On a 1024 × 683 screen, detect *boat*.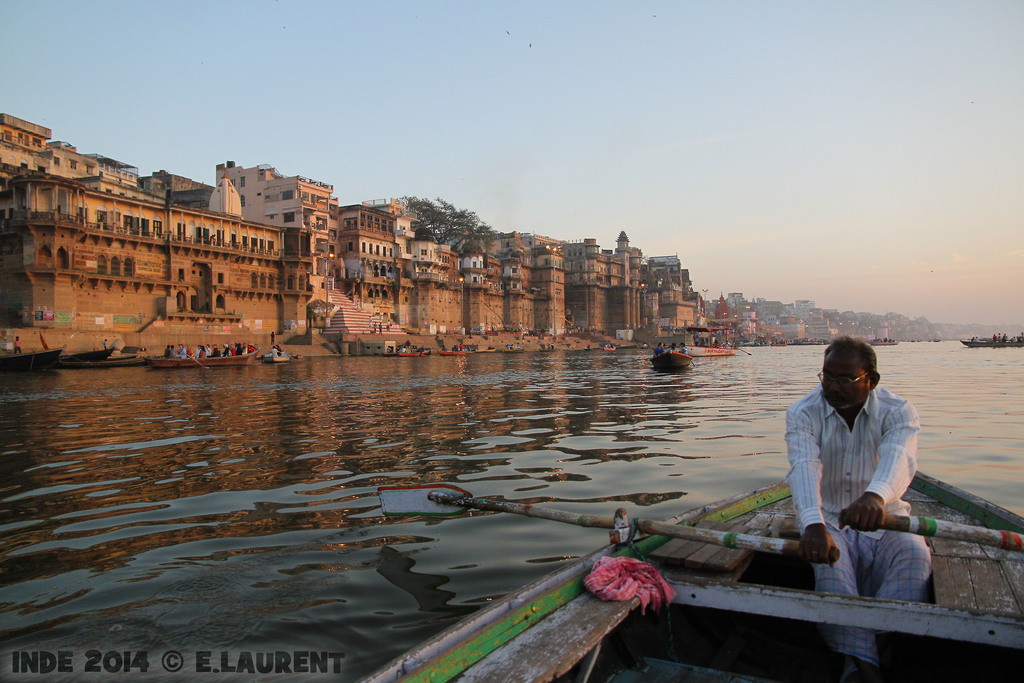
Rect(436, 352, 467, 356).
